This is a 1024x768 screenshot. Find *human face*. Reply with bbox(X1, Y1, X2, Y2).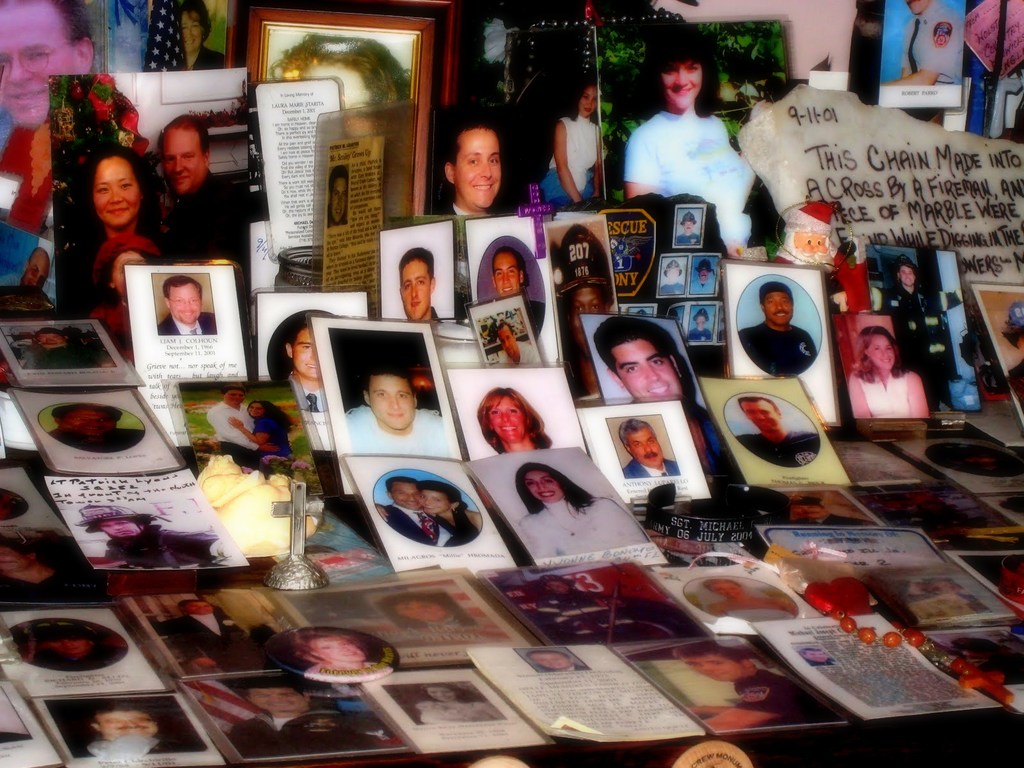
bbox(99, 710, 157, 736).
